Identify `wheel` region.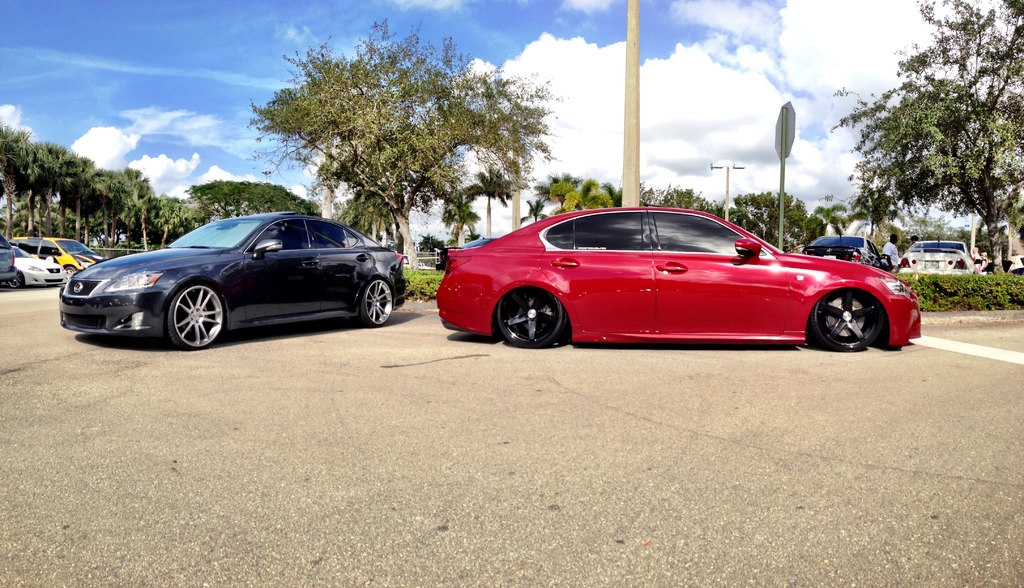
Region: l=493, t=288, r=566, b=349.
